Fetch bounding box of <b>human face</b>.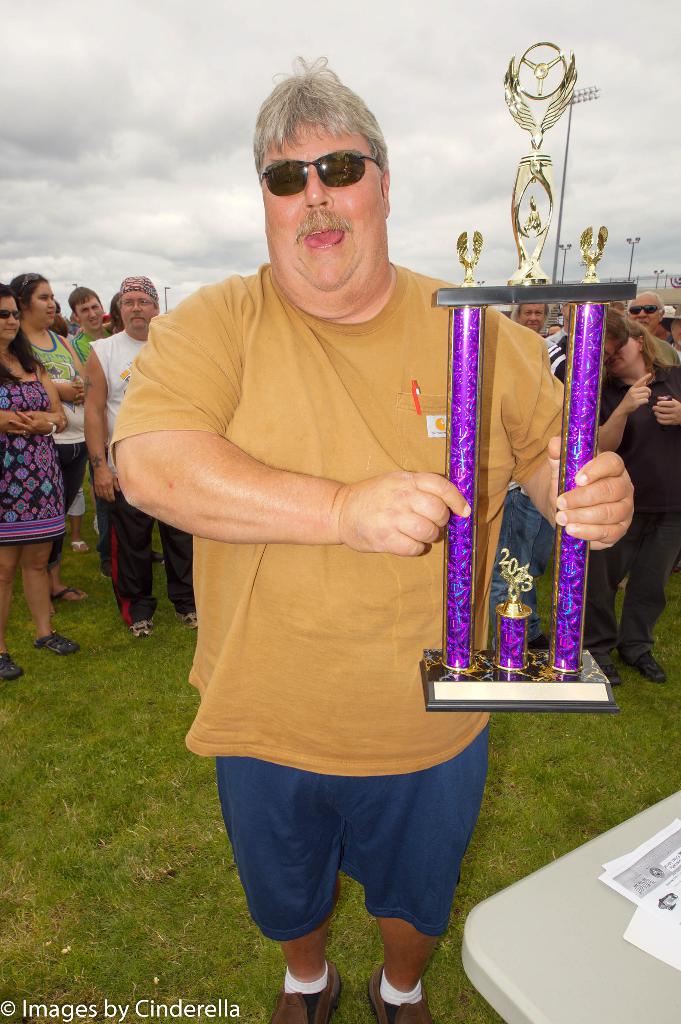
Bbox: [x1=610, y1=333, x2=642, y2=381].
